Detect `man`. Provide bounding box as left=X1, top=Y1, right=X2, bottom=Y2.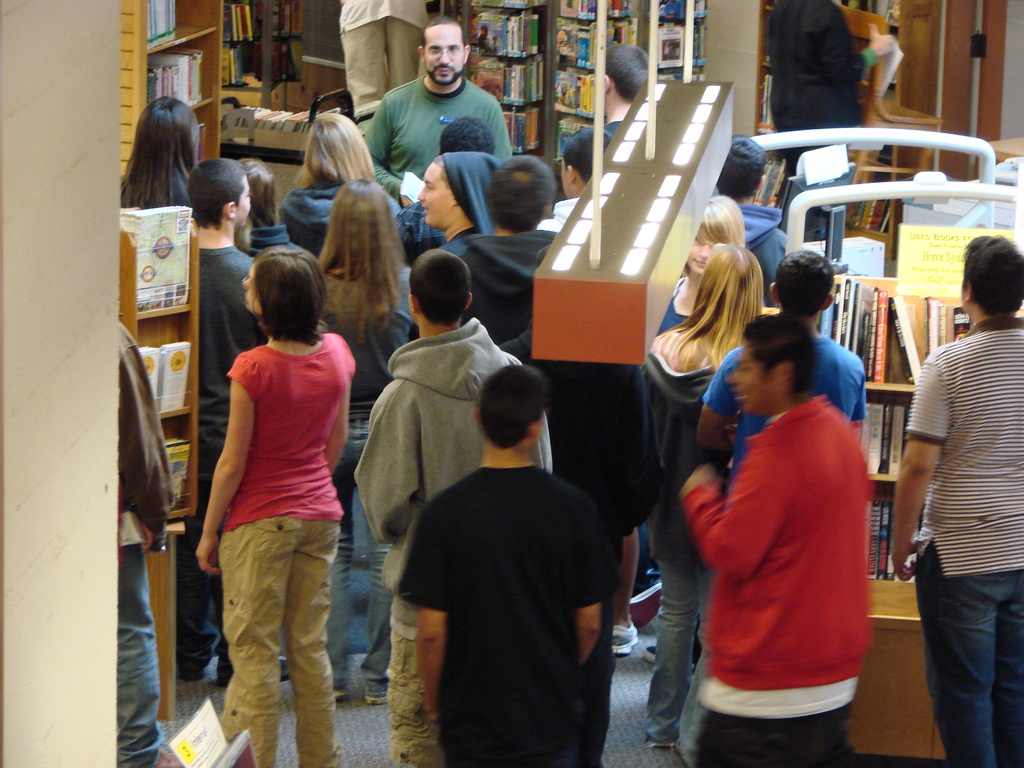
left=178, top=159, right=292, bottom=688.
